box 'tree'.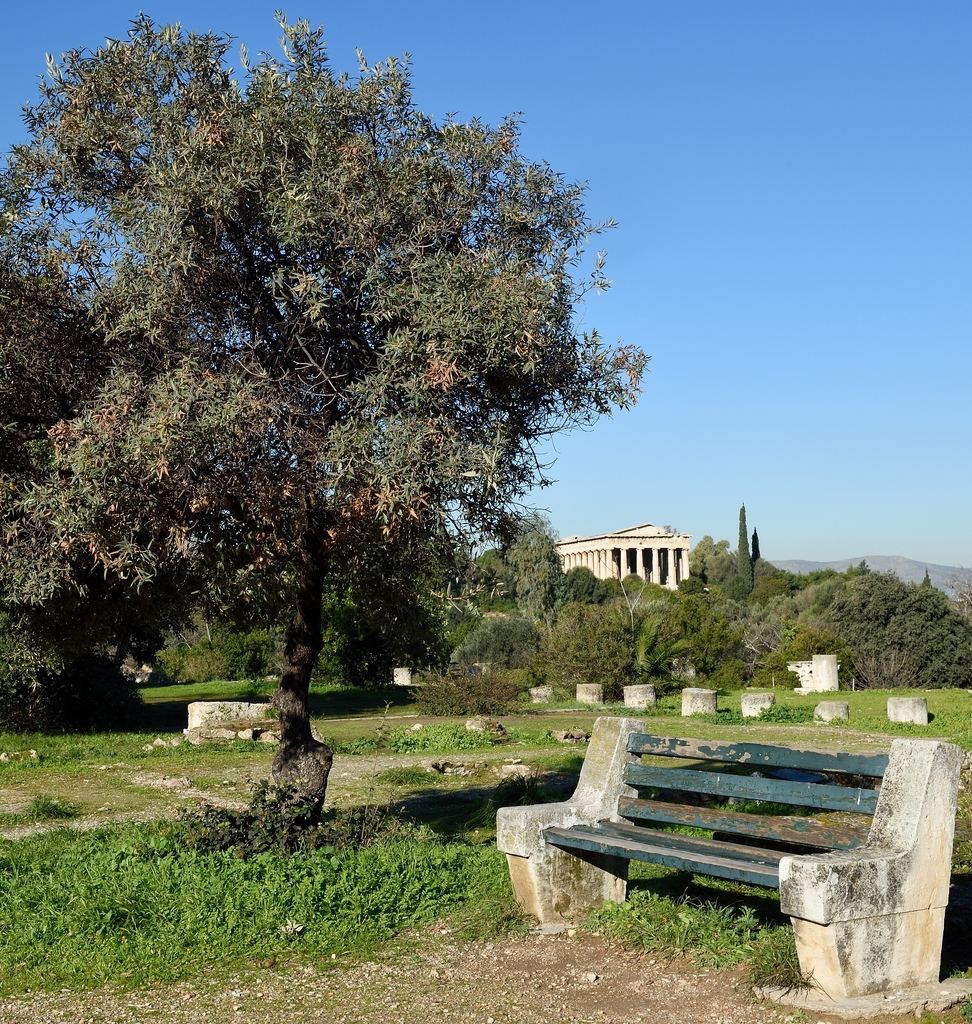
select_region(535, 596, 647, 700).
